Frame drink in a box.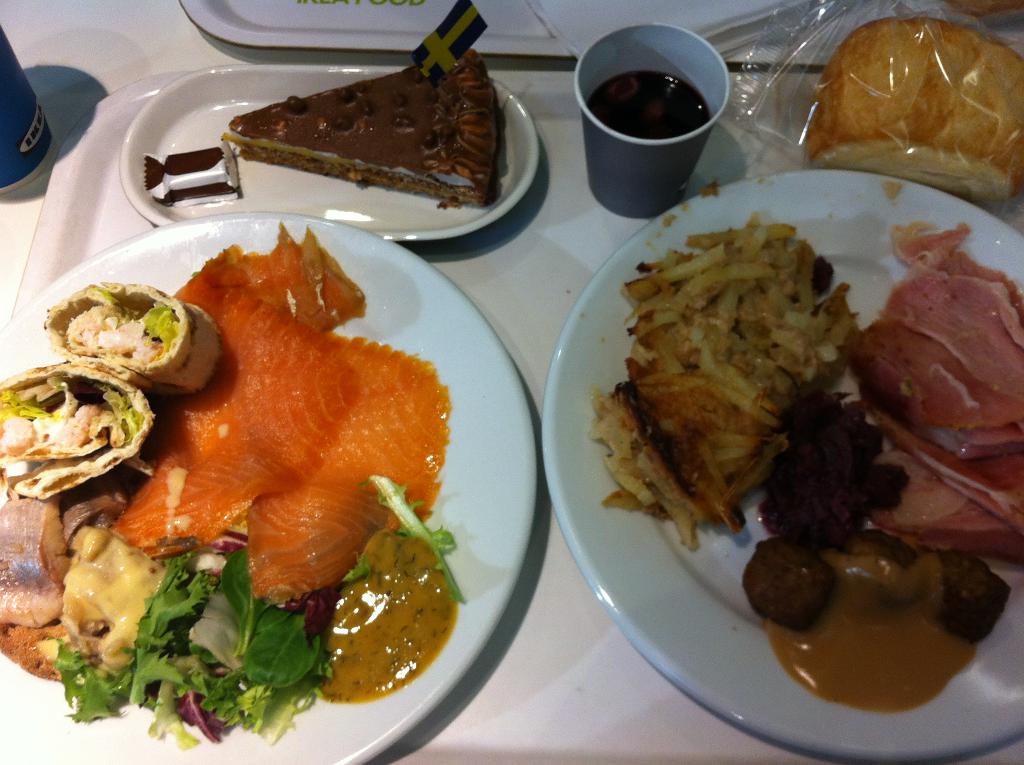
select_region(579, 18, 748, 222).
